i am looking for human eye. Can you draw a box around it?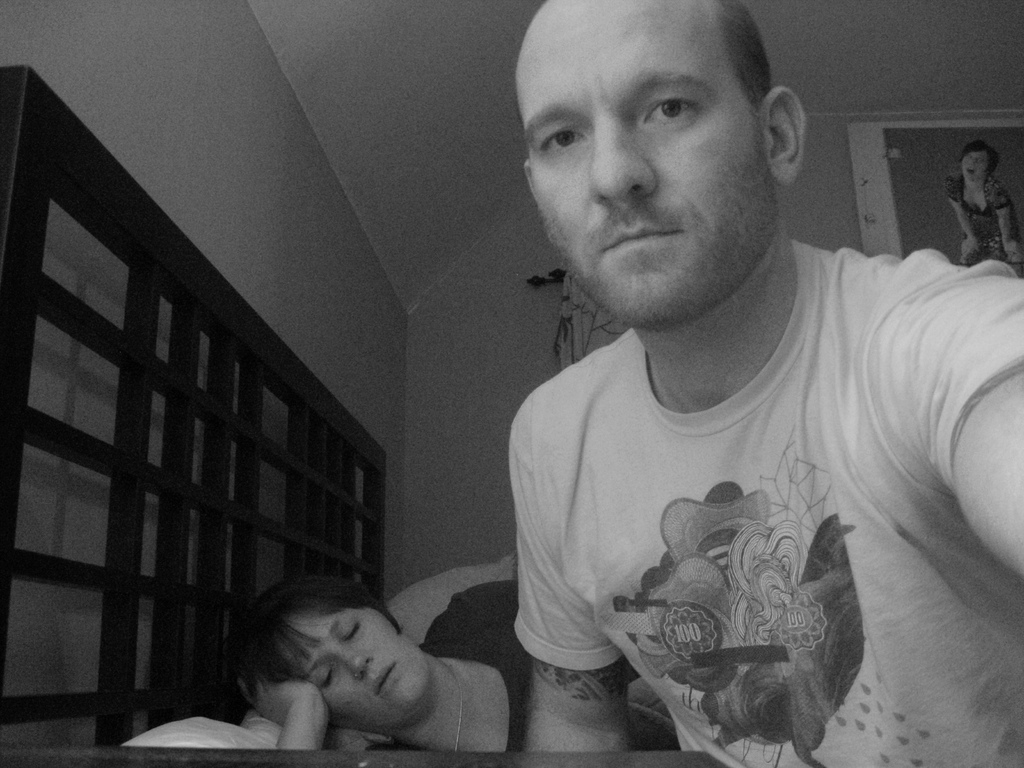
Sure, the bounding box is box(535, 124, 587, 156).
